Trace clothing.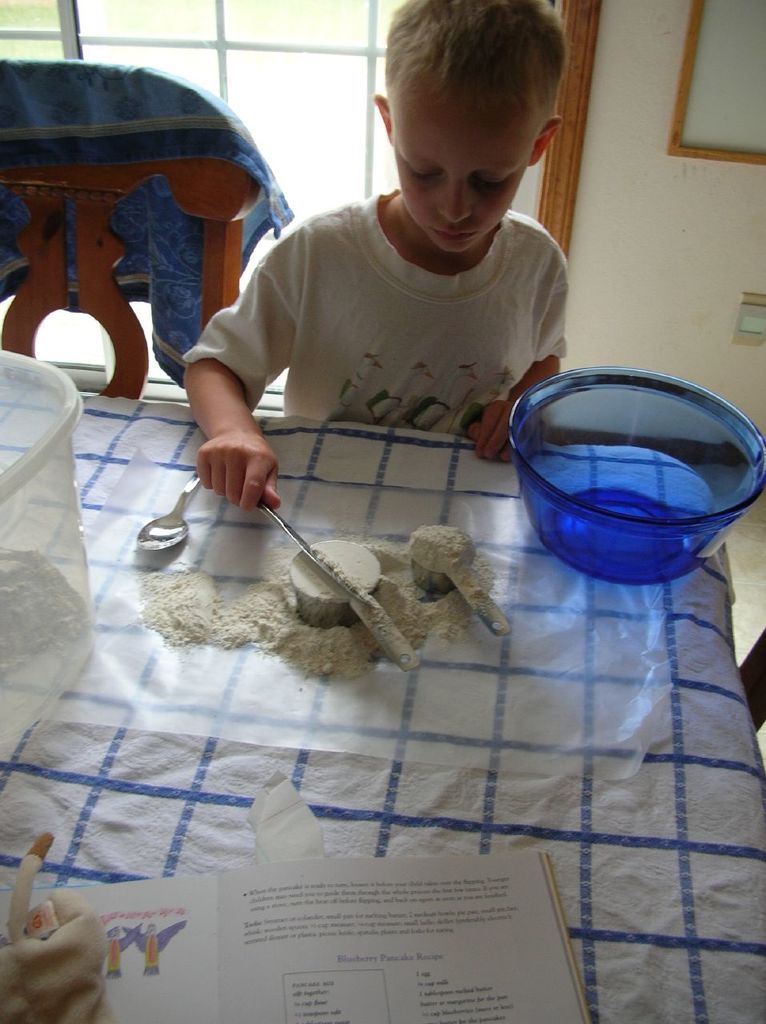
Traced to rect(0, 394, 765, 1012).
